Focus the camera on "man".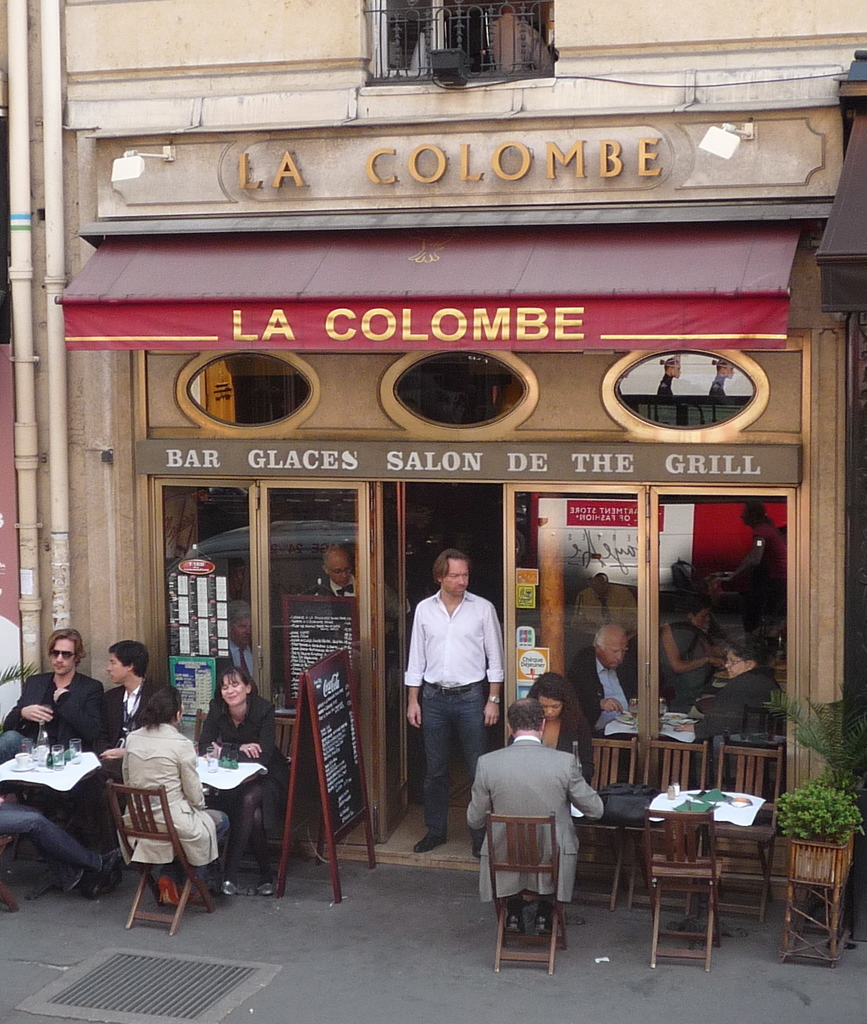
Focus region: box=[301, 547, 365, 601].
